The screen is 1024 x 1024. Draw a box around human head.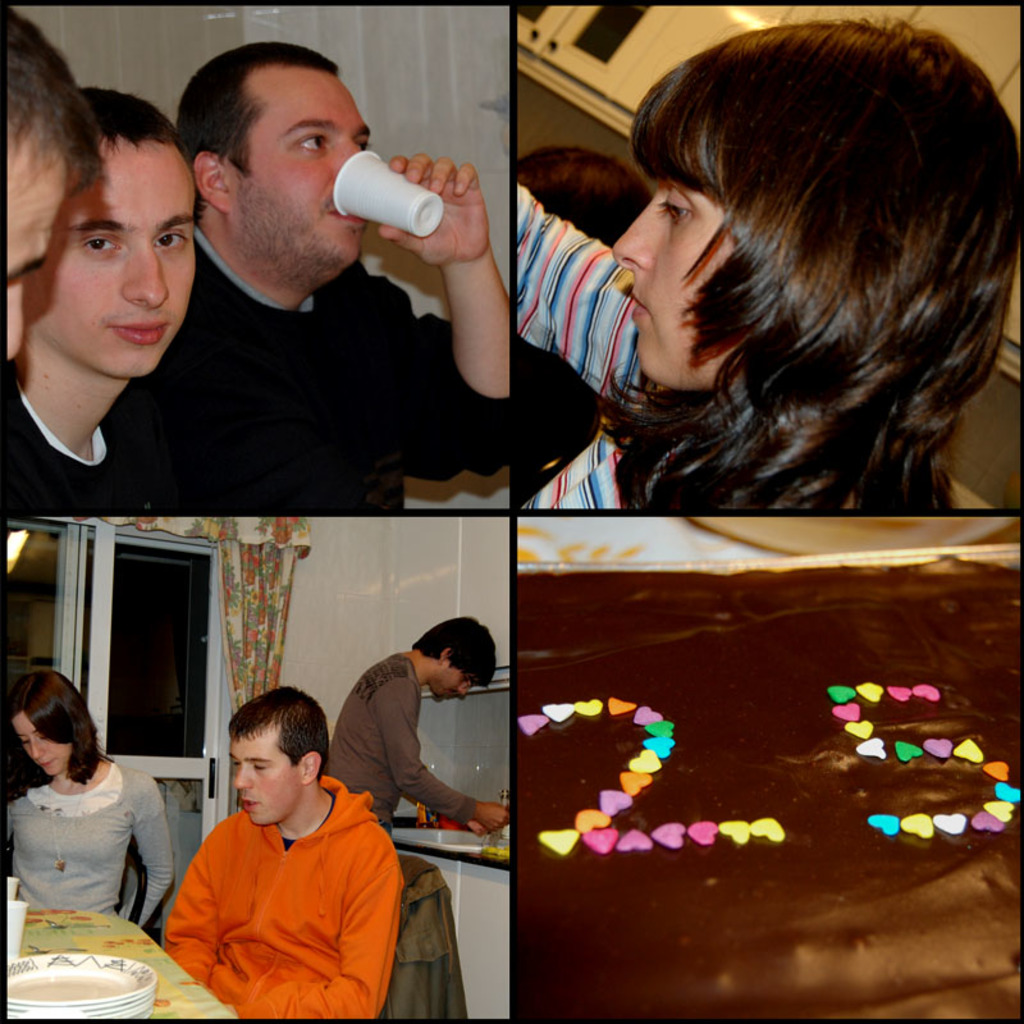
bbox(8, 666, 106, 778).
